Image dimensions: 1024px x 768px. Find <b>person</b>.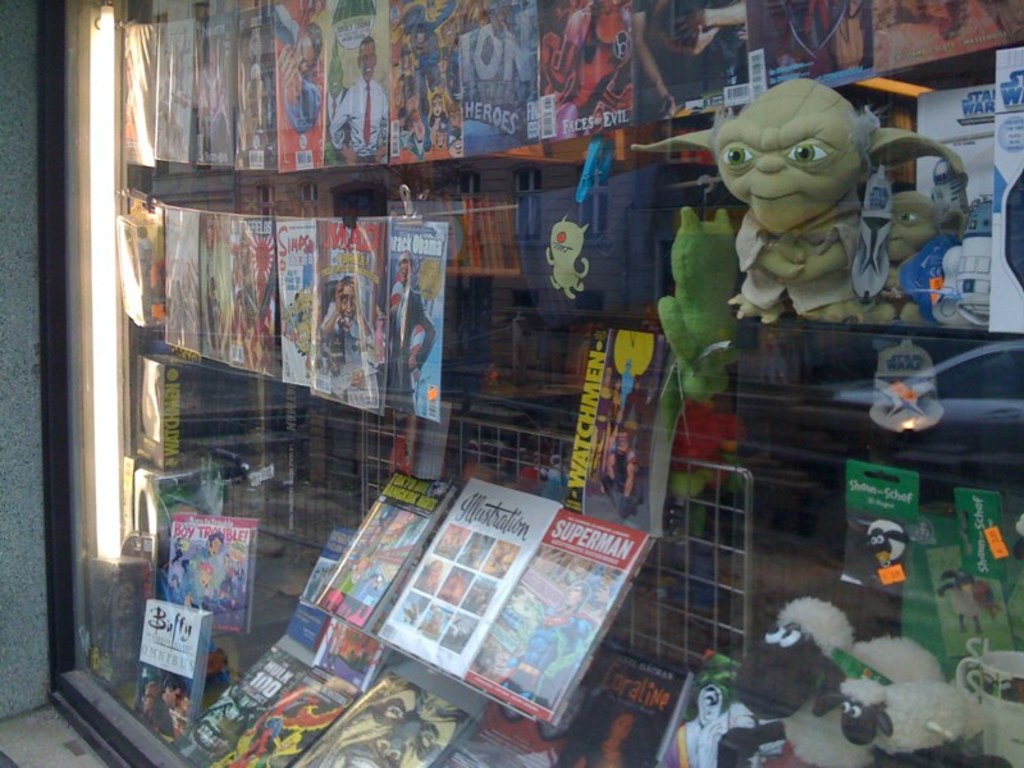
bbox=(326, 36, 389, 165).
